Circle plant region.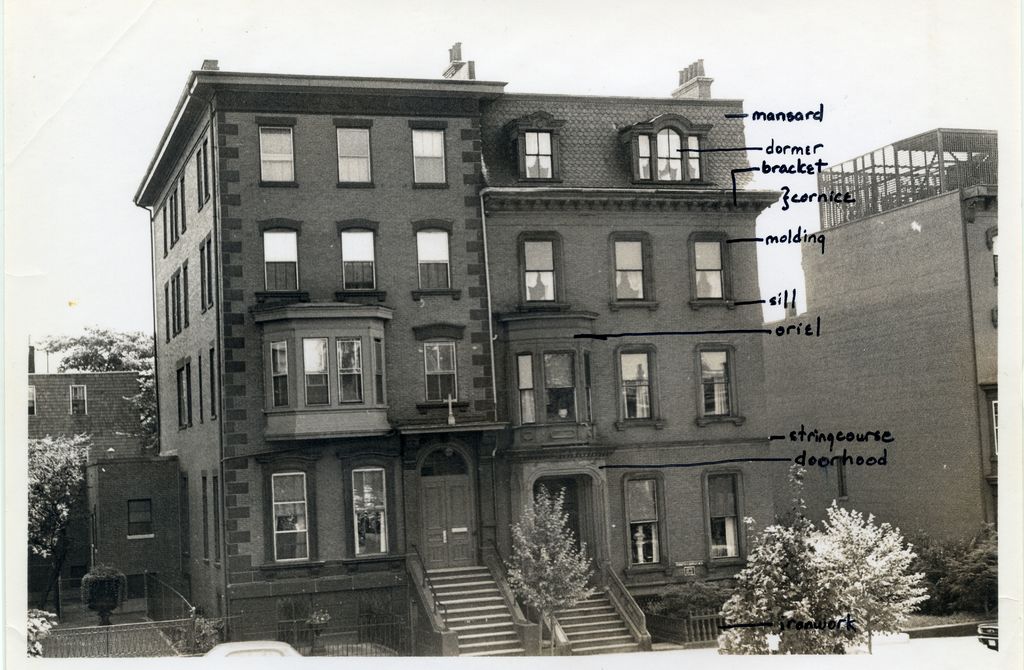
Region: (280, 587, 330, 640).
